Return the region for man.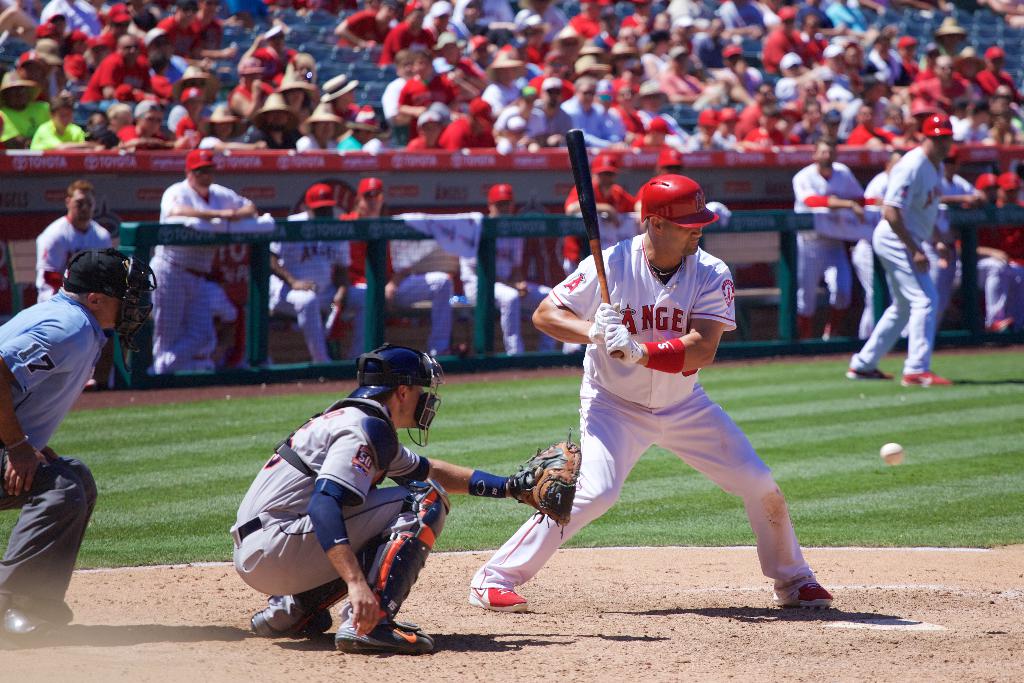
x1=168 y1=268 x2=234 y2=372.
